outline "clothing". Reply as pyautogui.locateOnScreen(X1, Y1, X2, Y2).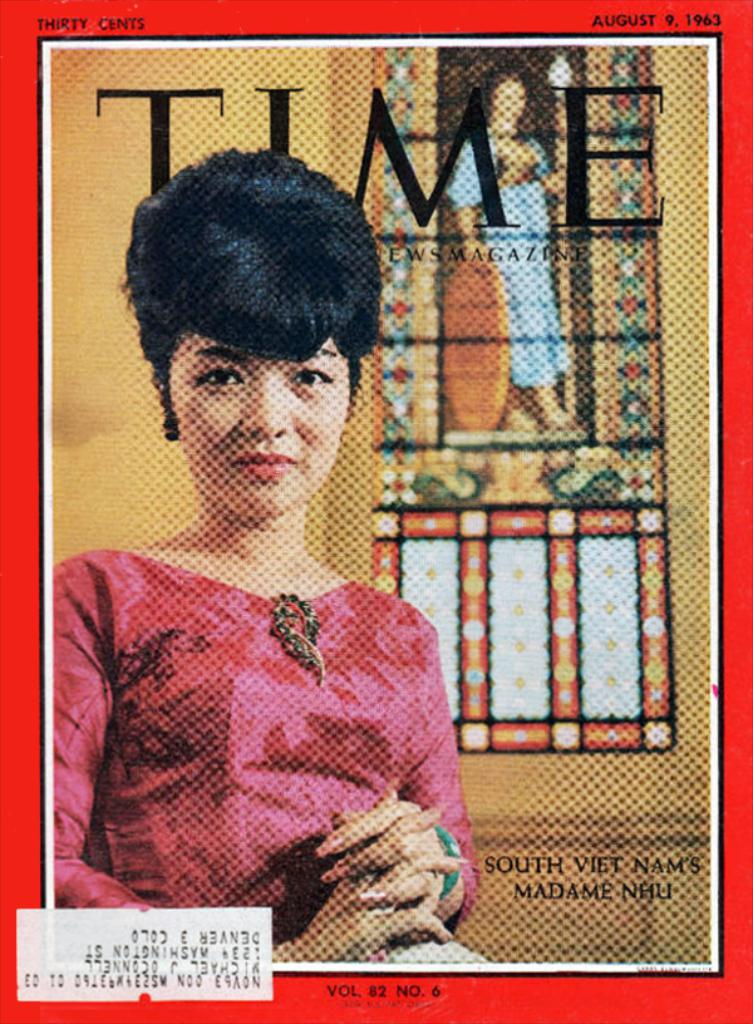
pyautogui.locateOnScreen(61, 479, 487, 930).
